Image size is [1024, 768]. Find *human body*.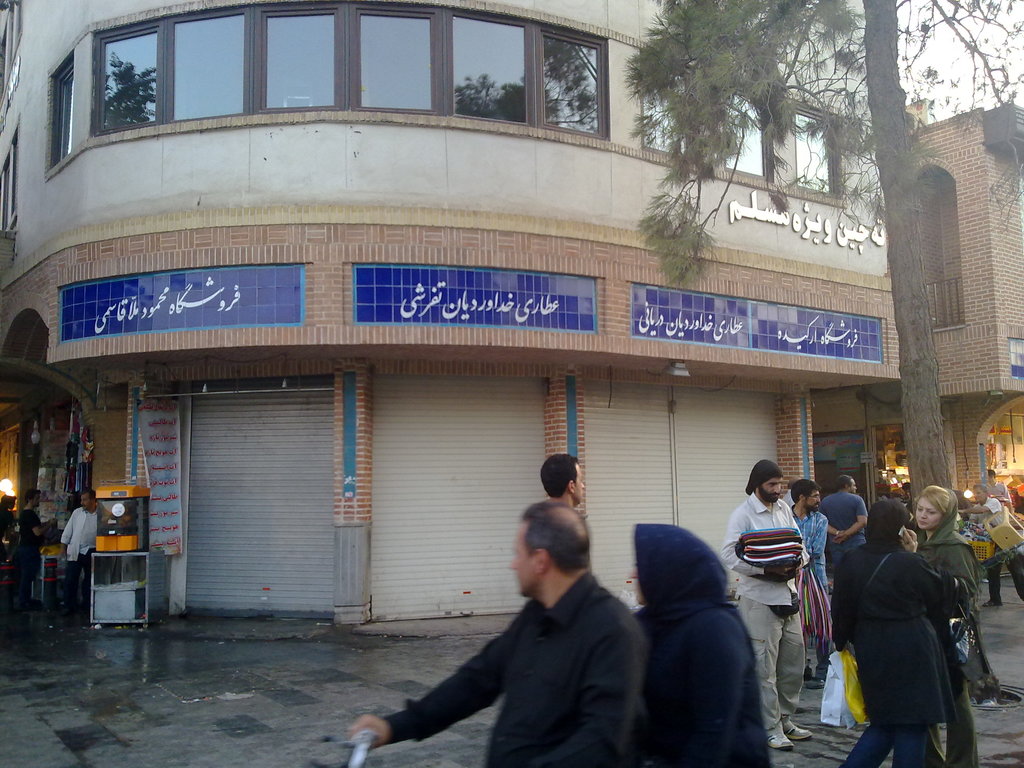
<box>60,487,99,621</box>.
